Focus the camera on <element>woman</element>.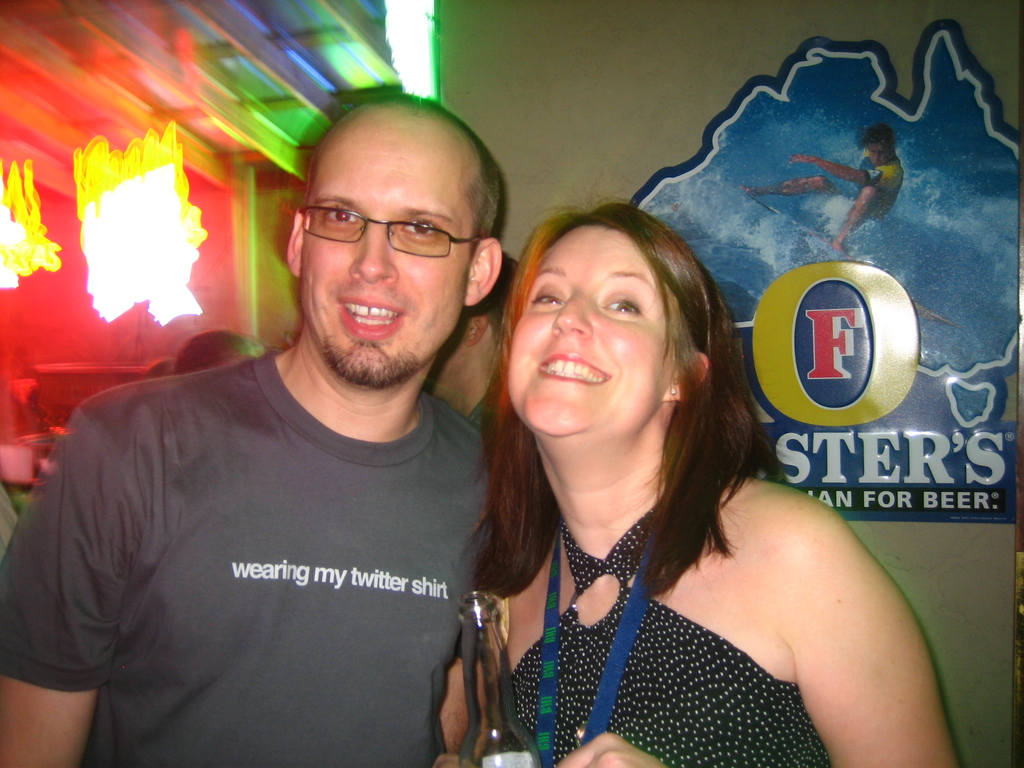
Focus region: (x1=476, y1=88, x2=985, y2=730).
